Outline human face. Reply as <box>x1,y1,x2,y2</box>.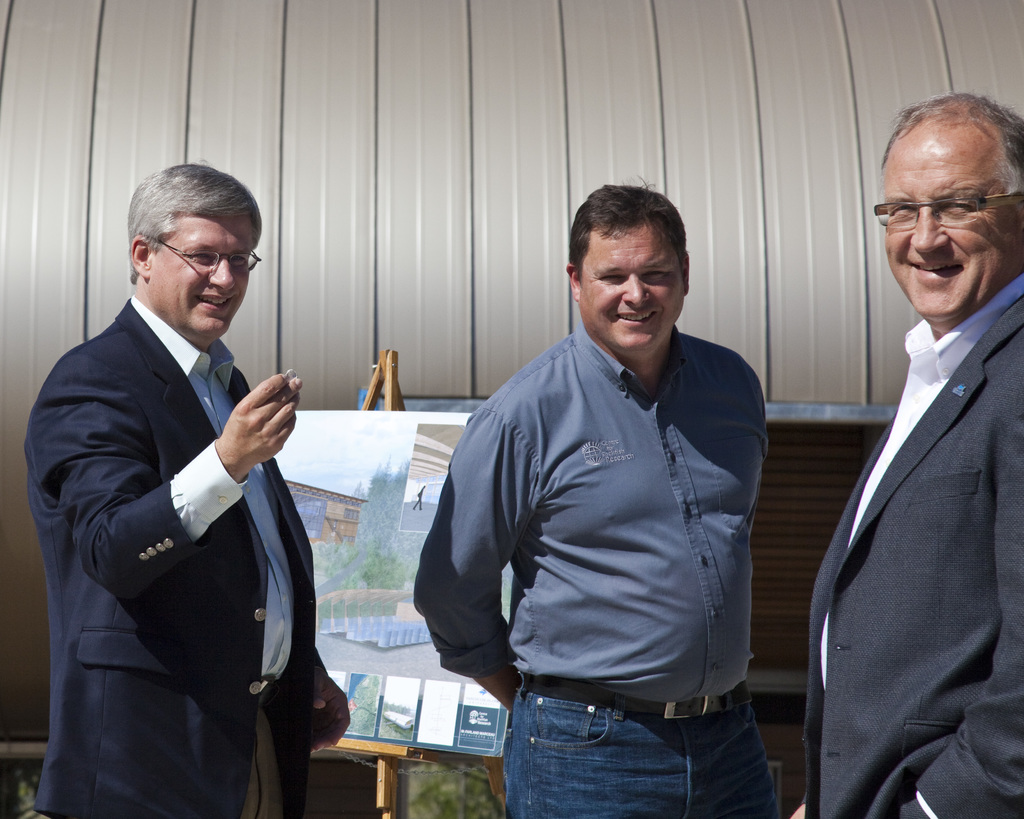
<box>576,216,689,353</box>.
